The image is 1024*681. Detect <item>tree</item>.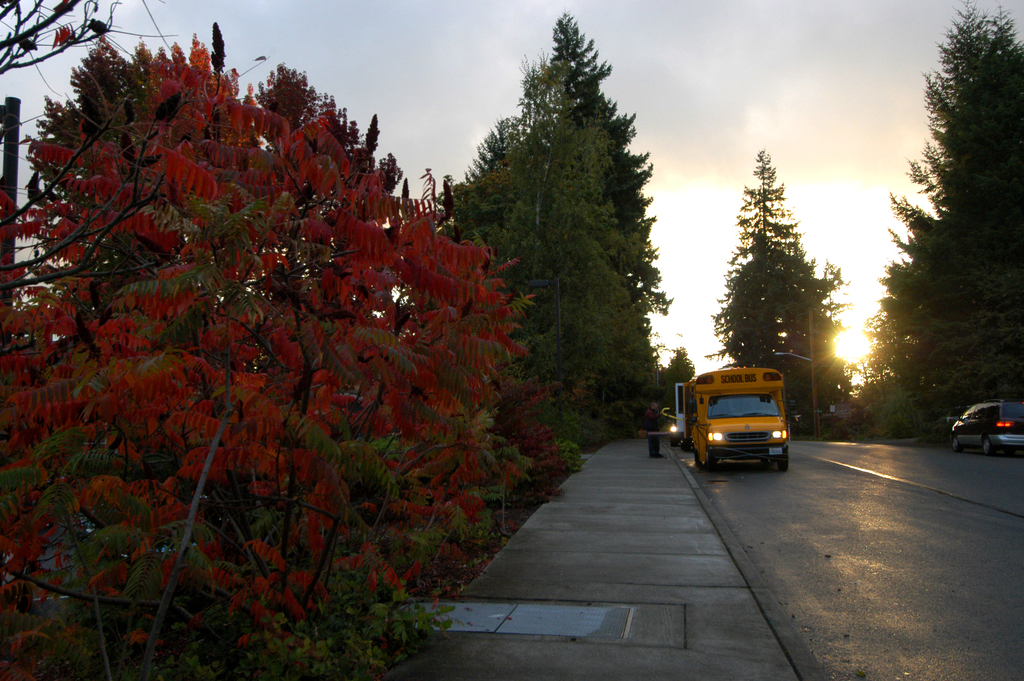
Detection: 34, 47, 414, 260.
